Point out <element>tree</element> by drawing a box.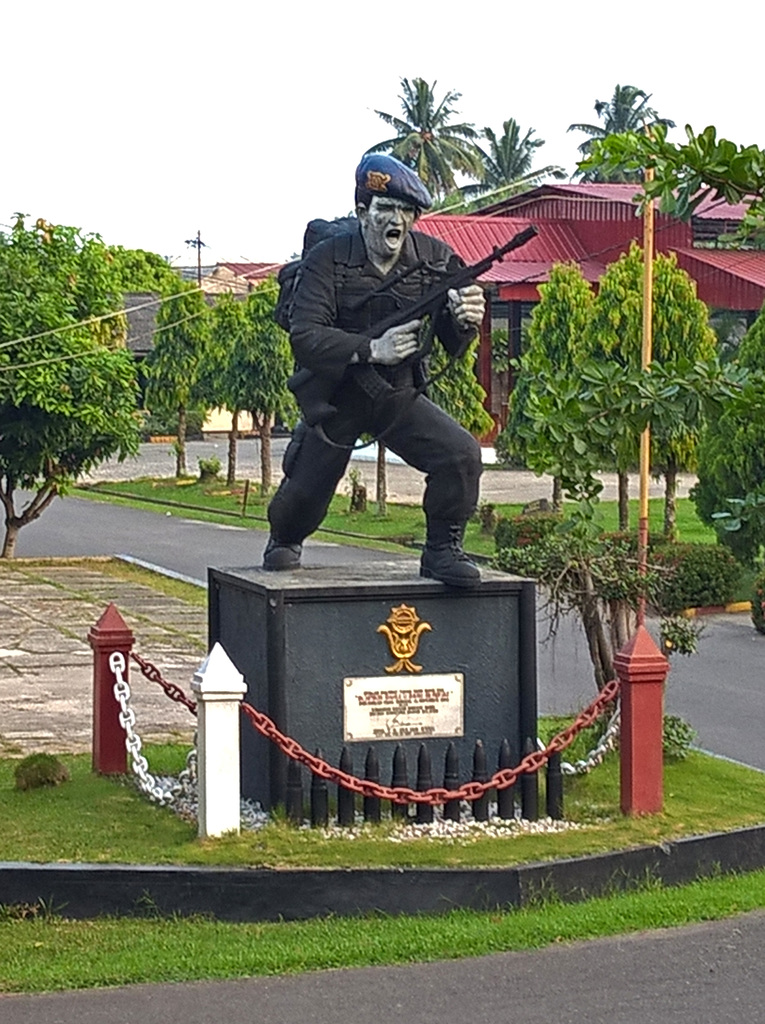
l=362, t=71, r=482, b=194.
